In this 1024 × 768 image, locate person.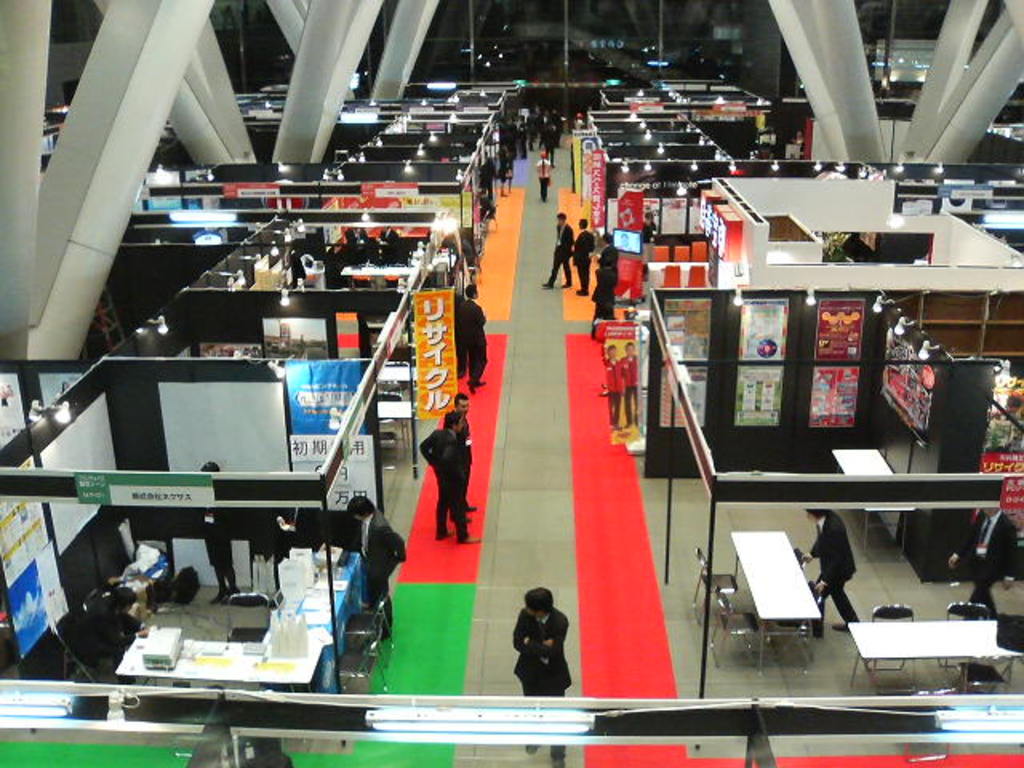
Bounding box: (541,211,573,288).
